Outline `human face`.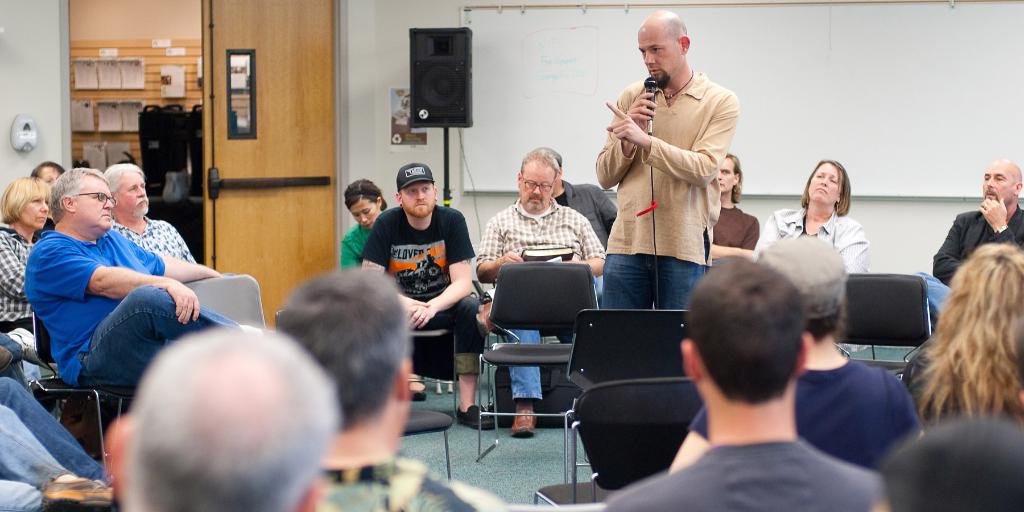
Outline: region(20, 193, 49, 231).
